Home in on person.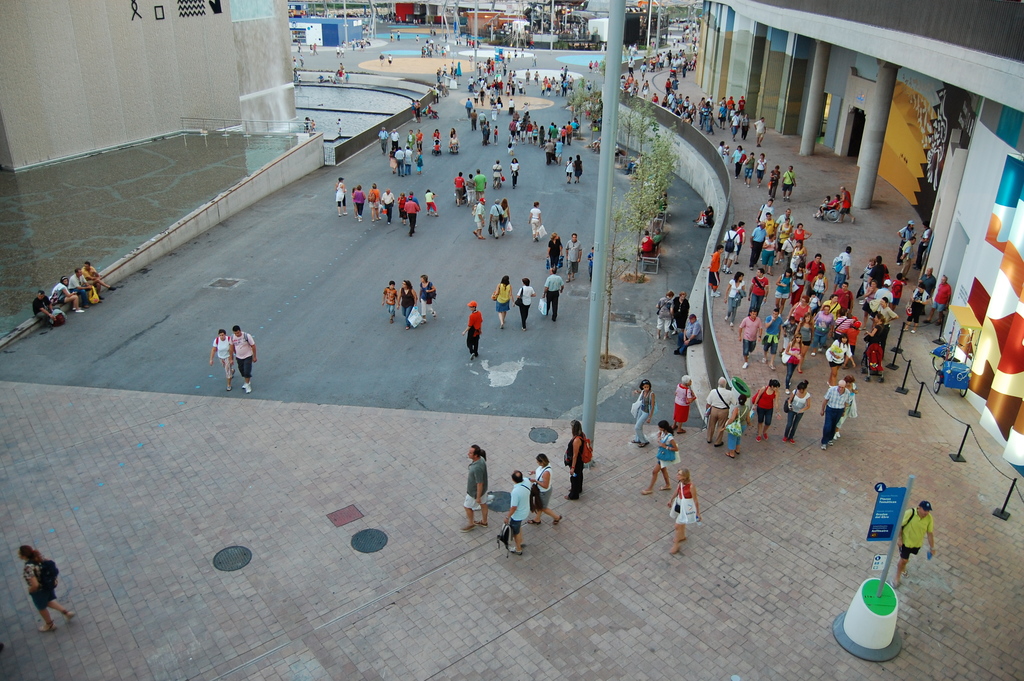
Homed in at {"x1": 829, "y1": 187, "x2": 857, "y2": 226}.
